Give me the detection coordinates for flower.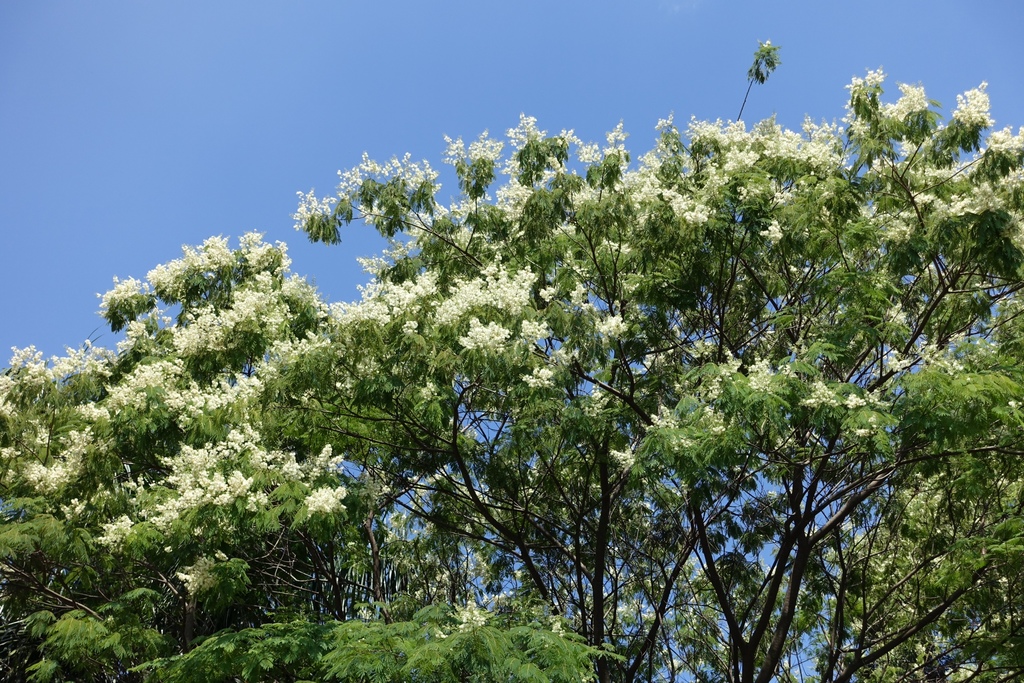
[left=762, top=38, right=772, bottom=46].
